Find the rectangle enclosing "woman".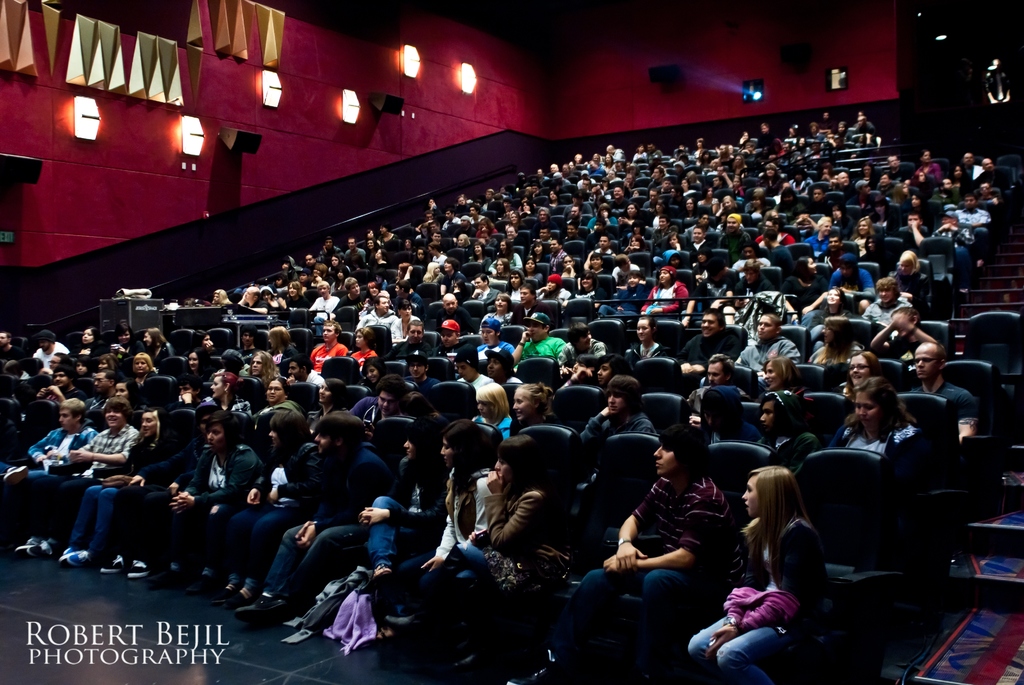
[466,237,484,267].
